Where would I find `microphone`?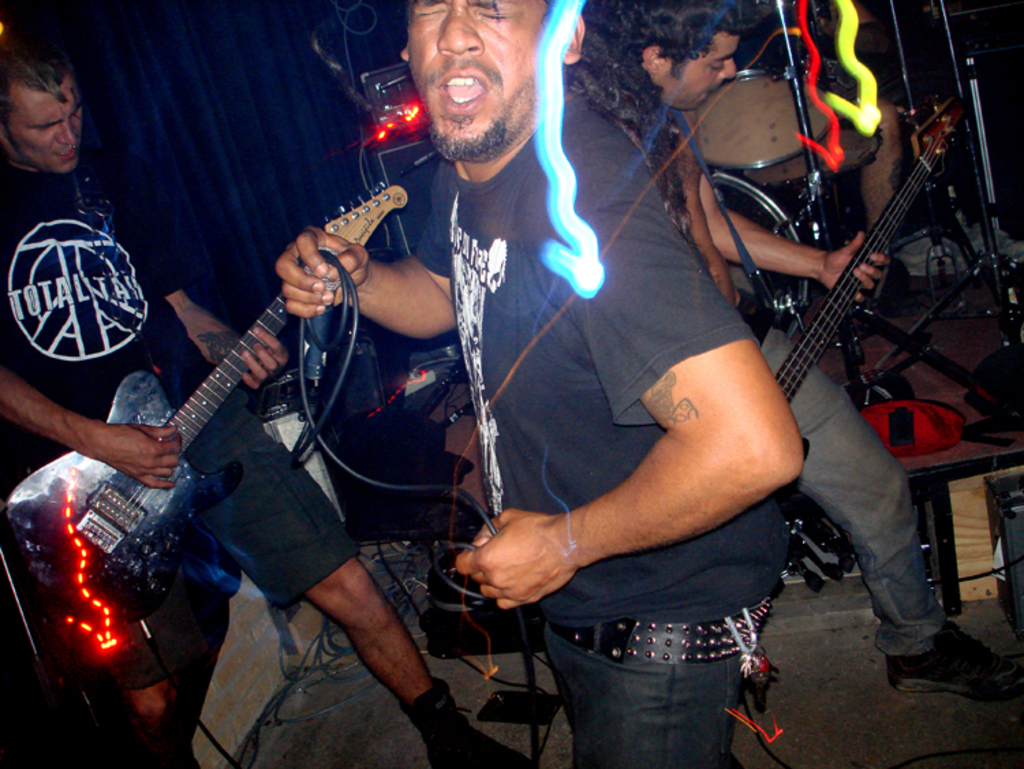
At [303,242,340,385].
